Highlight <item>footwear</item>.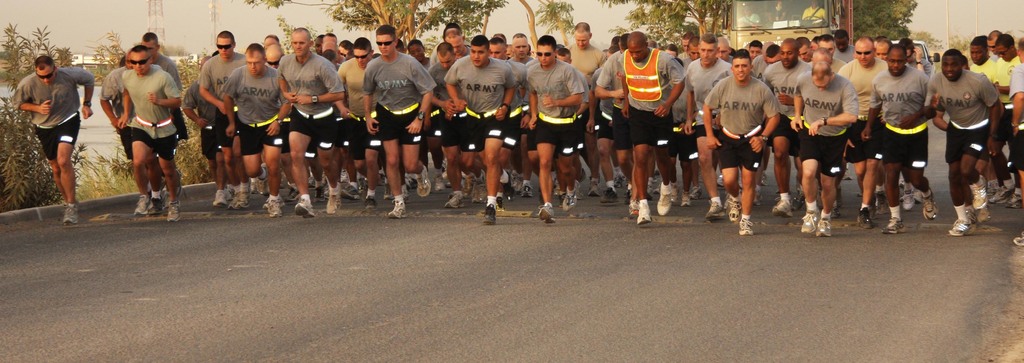
Highlighted region: <bbox>268, 199, 280, 219</bbox>.
